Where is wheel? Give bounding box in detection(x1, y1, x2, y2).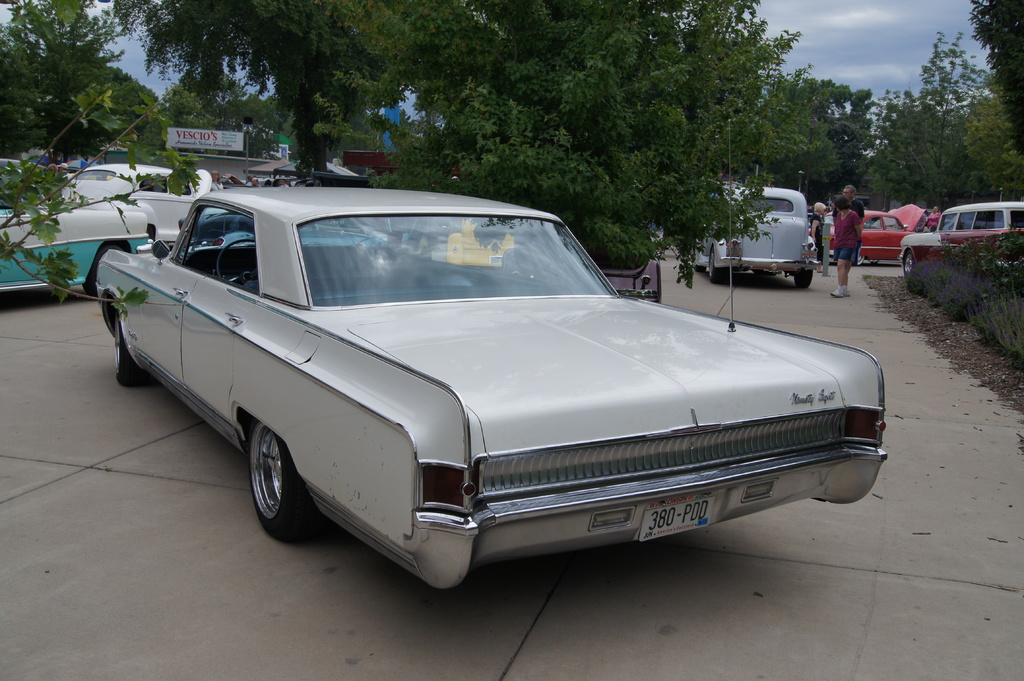
detection(217, 238, 260, 284).
